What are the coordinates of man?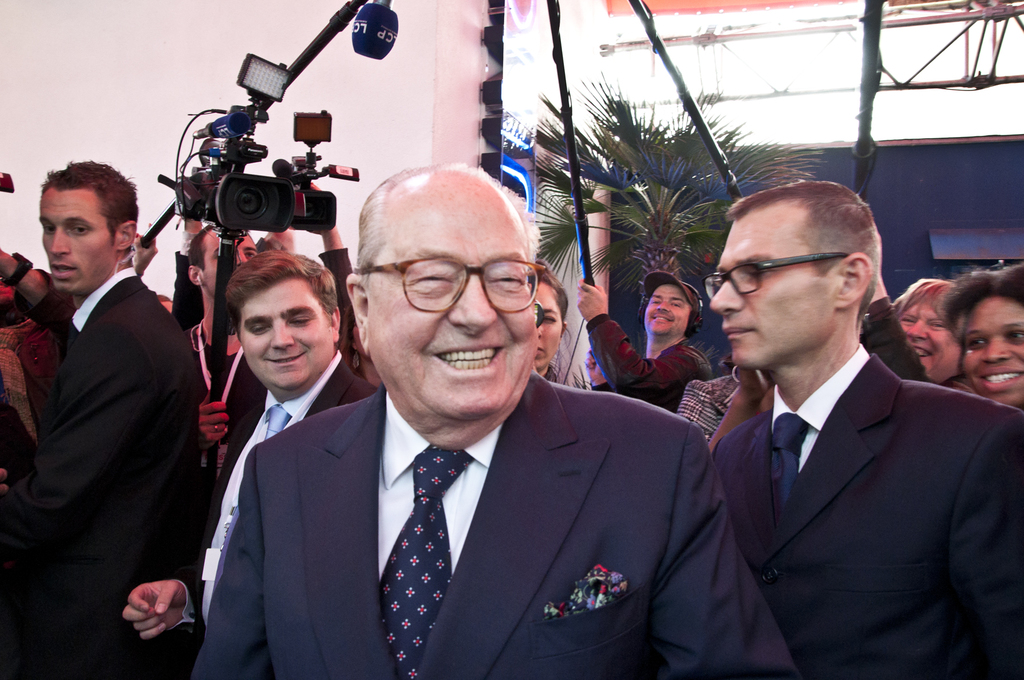
left=0, top=163, right=193, bottom=679.
